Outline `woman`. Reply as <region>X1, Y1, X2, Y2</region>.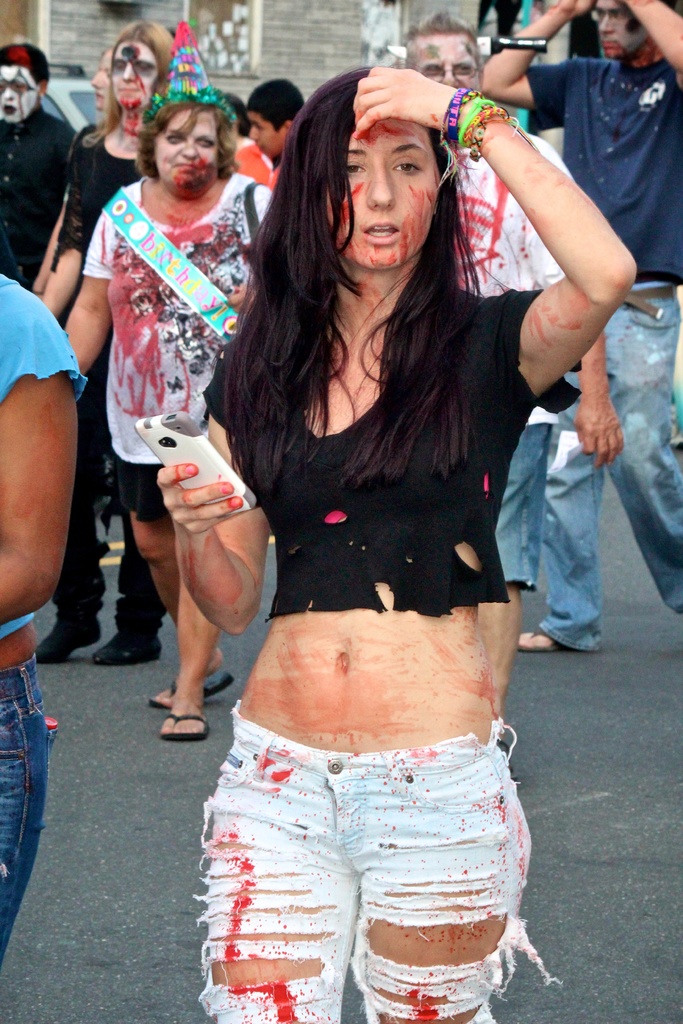
<region>33, 22, 190, 678</region>.
